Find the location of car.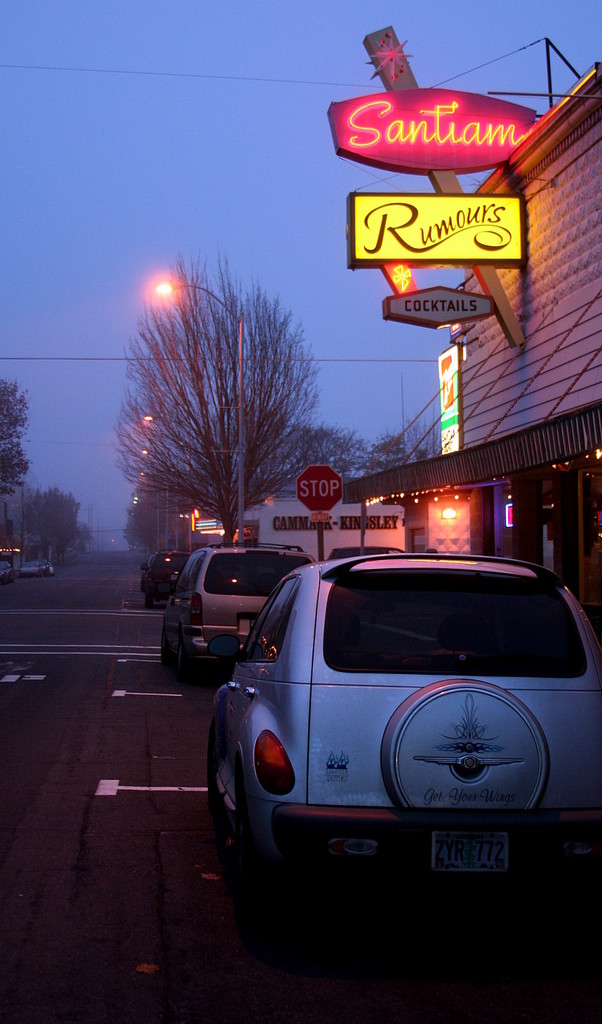
Location: 158:545:317:675.
